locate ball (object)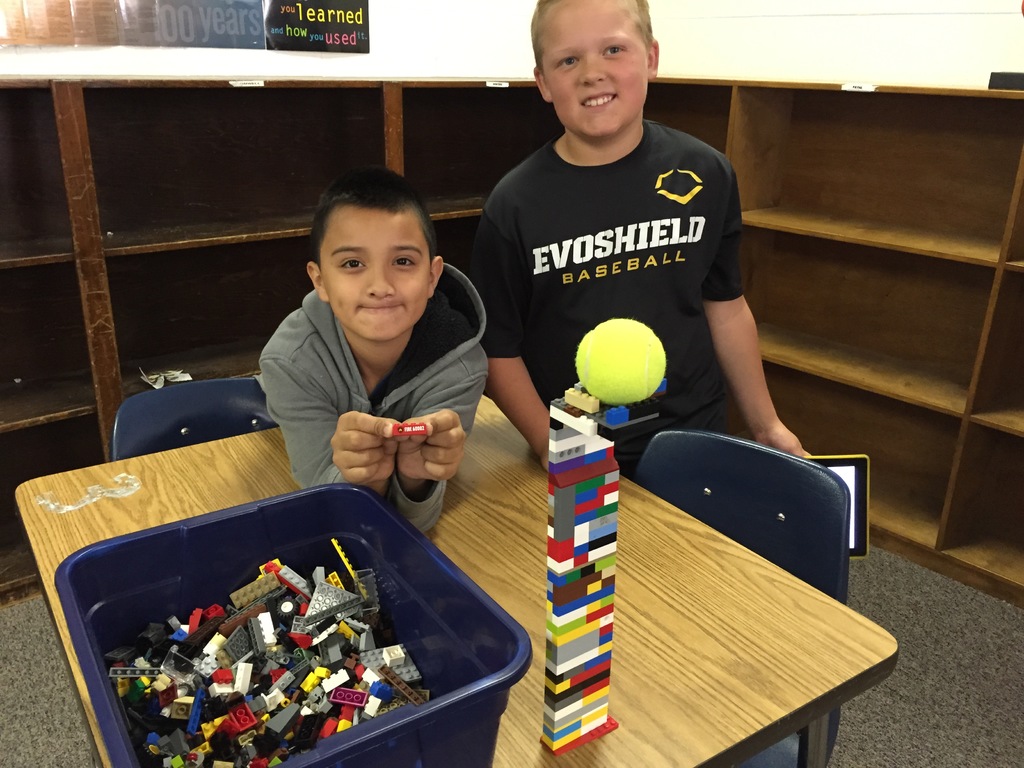
region(572, 317, 668, 400)
